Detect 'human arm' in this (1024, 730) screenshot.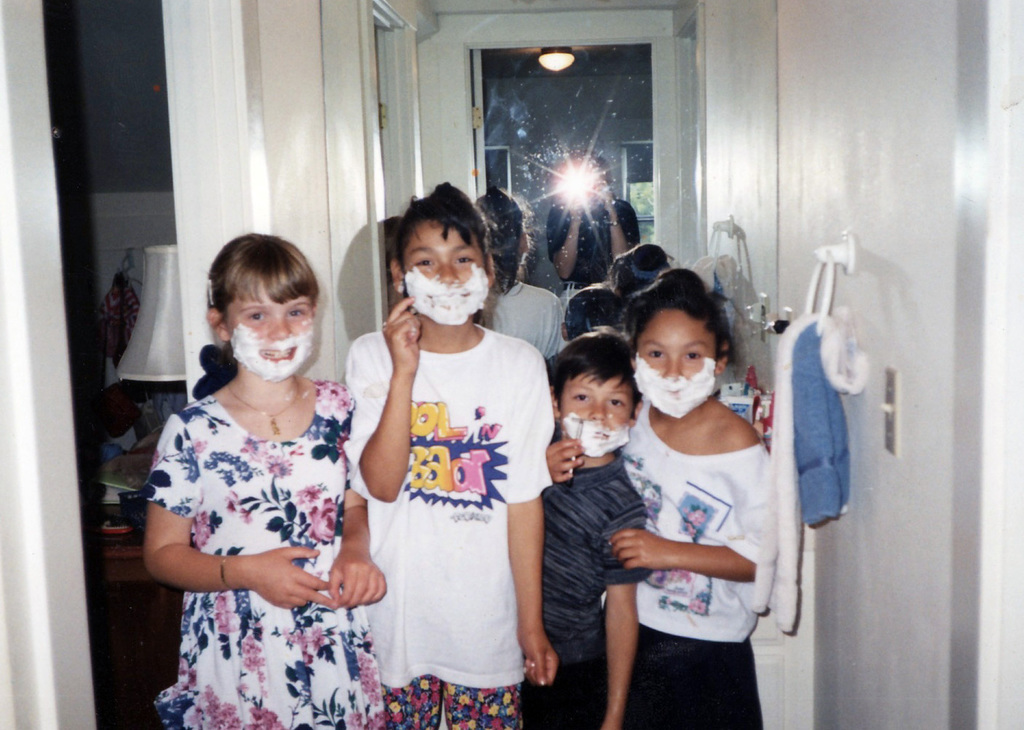
Detection: [x1=601, y1=502, x2=647, y2=729].
